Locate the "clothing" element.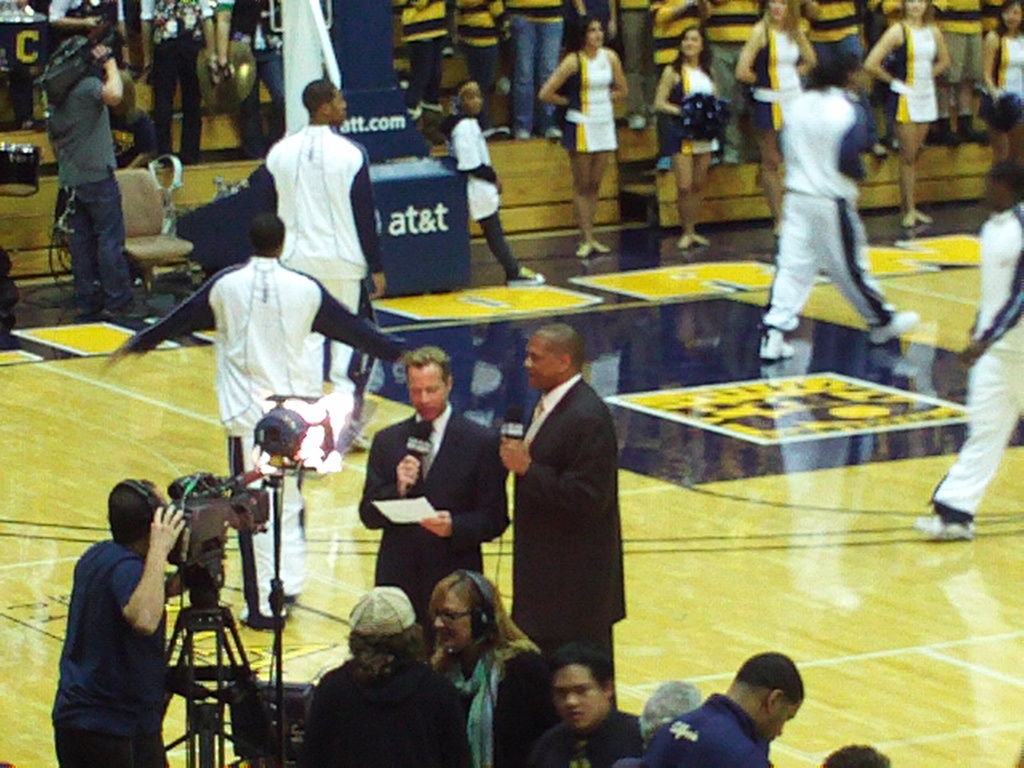
Element bbox: 615 760 647 767.
